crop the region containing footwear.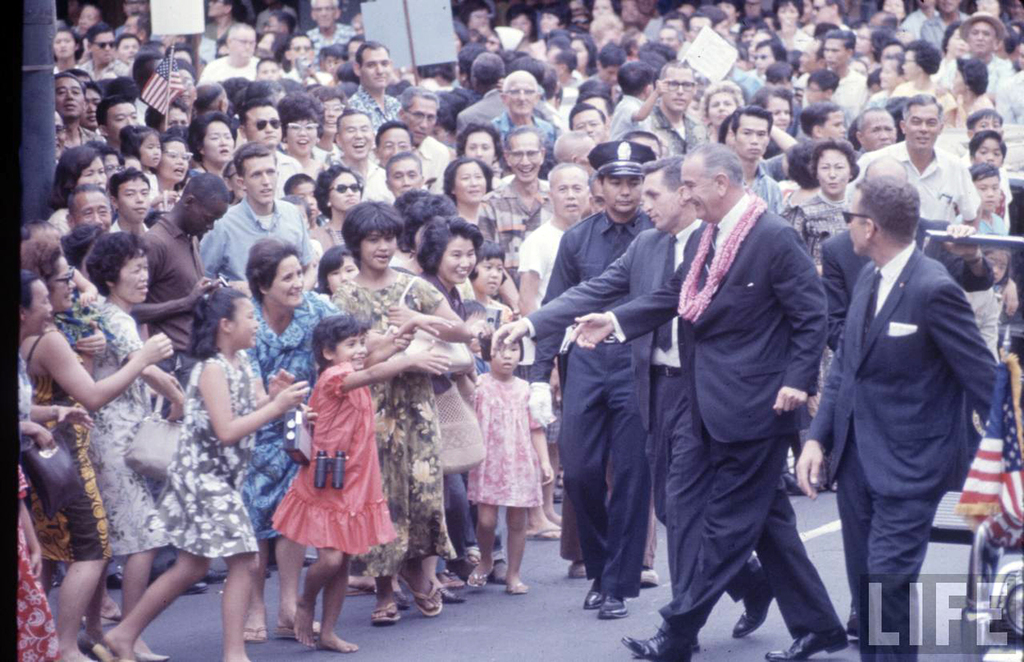
Crop region: 642,567,660,587.
